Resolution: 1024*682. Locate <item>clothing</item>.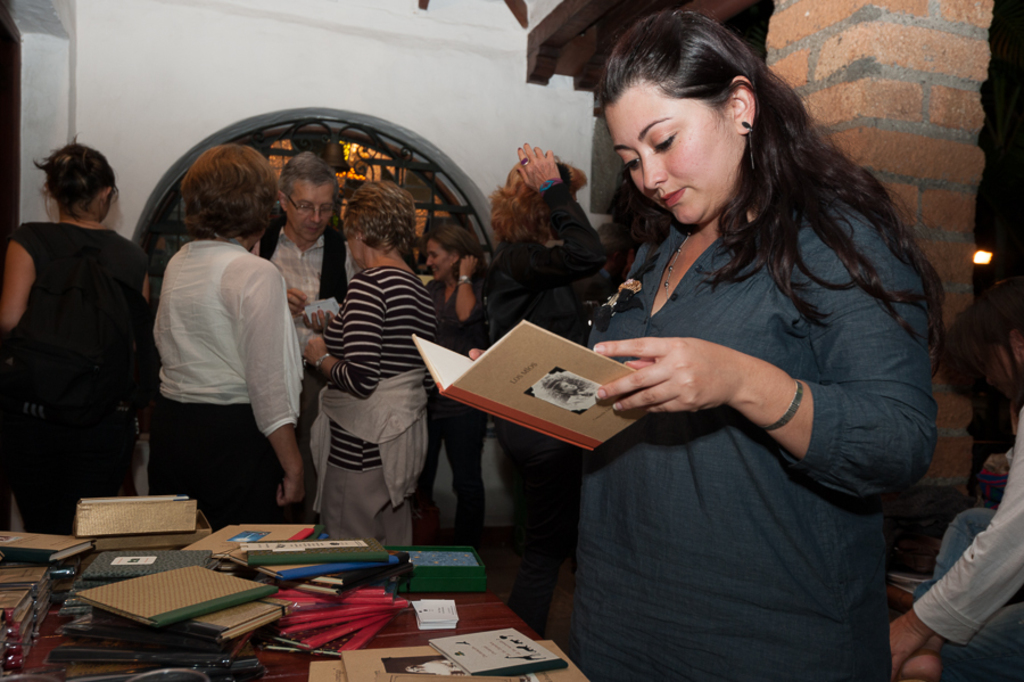
{"left": 9, "top": 153, "right": 149, "bottom": 524}.
